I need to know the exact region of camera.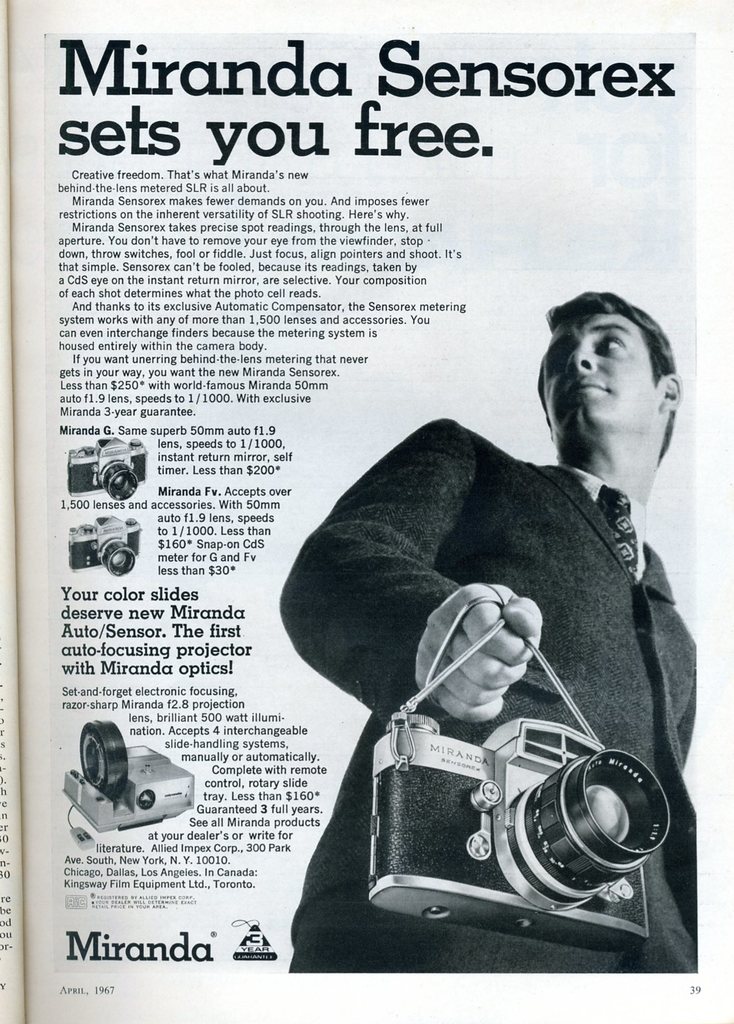
Region: 60/713/196/841.
